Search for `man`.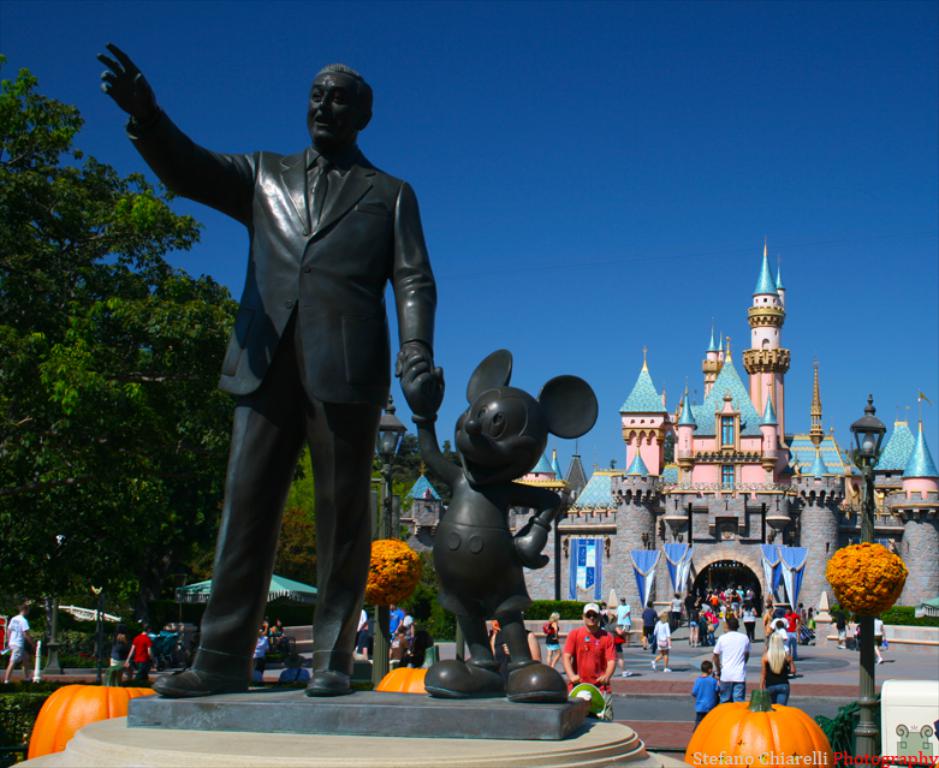
Found at [left=560, top=600, right=617, bottom=721].
